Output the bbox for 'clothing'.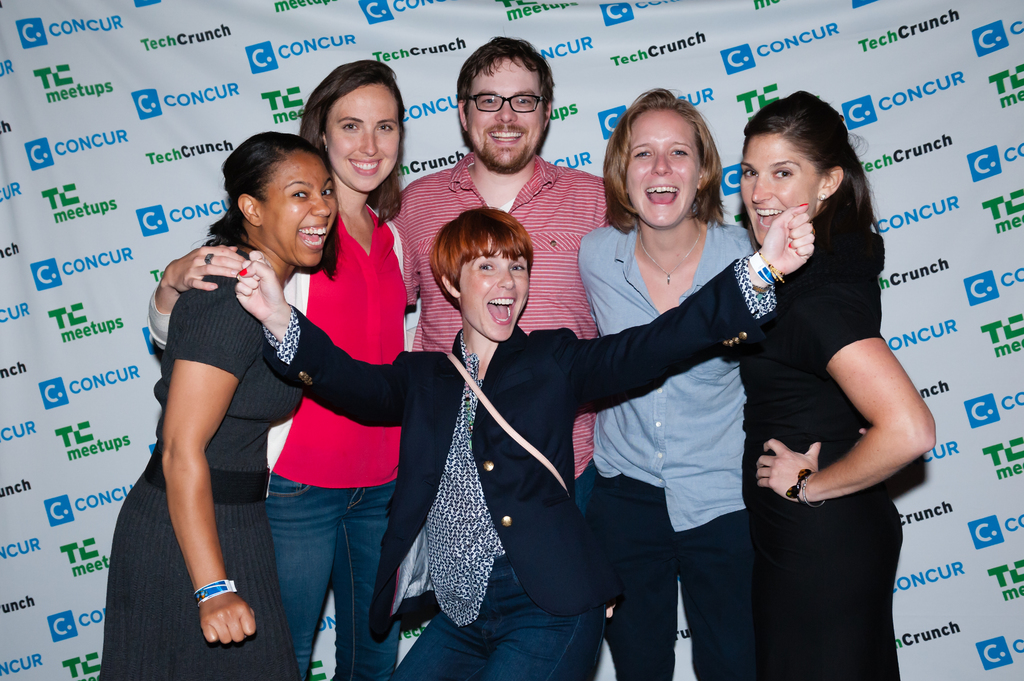
(385, 141, 607, 518).
